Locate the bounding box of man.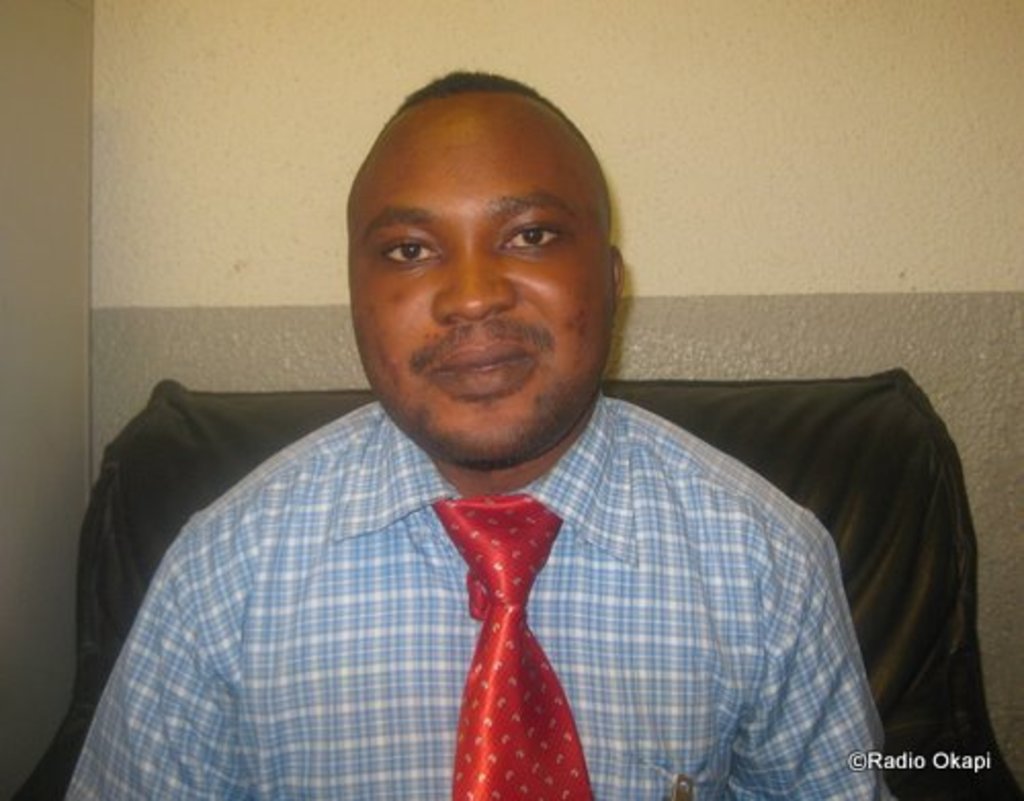
Bounding box: (x1=23, y1=88, x2=993, y2=789).
